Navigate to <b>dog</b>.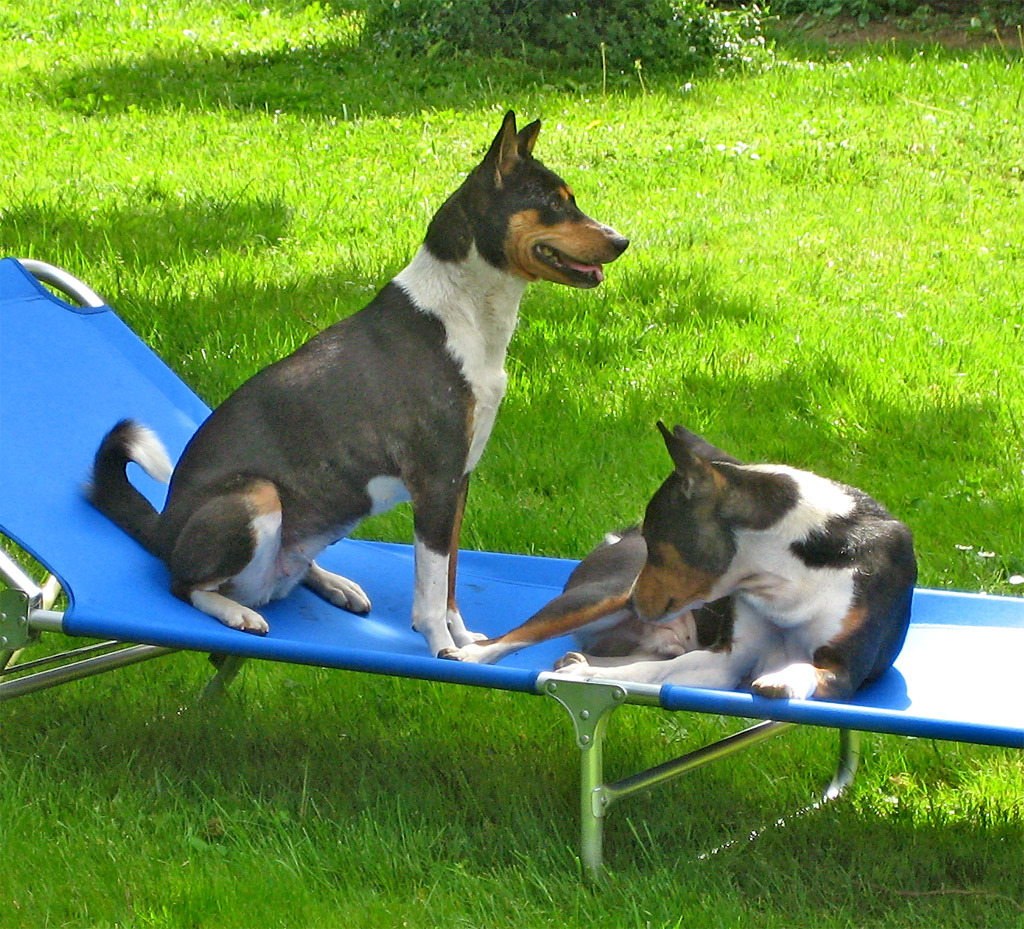
Navigation target: BBox(84, 109, 628, 658).
